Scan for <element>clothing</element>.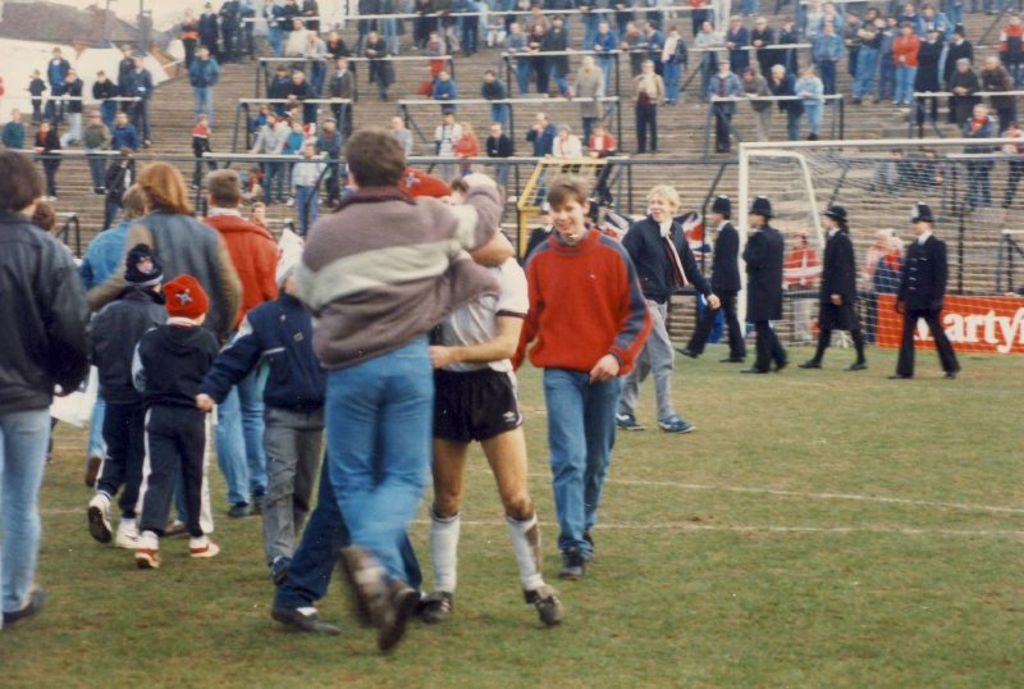
Scan result: 996,133,1023,202.
